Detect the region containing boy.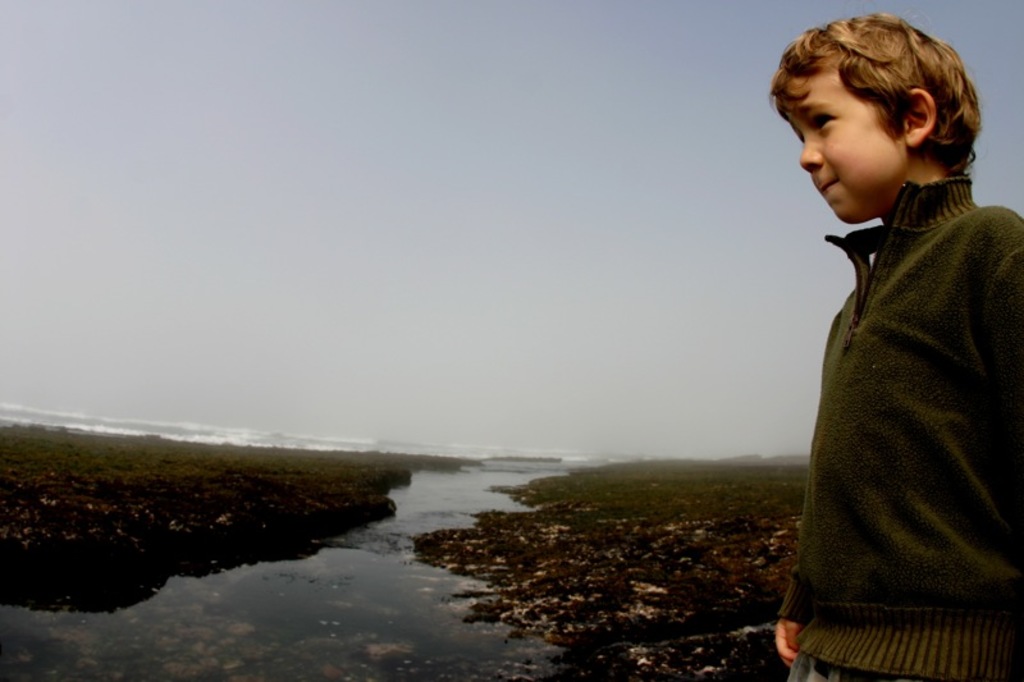
{"left": 773, "top": 14, "right": 1023, "bottom": 678}.
